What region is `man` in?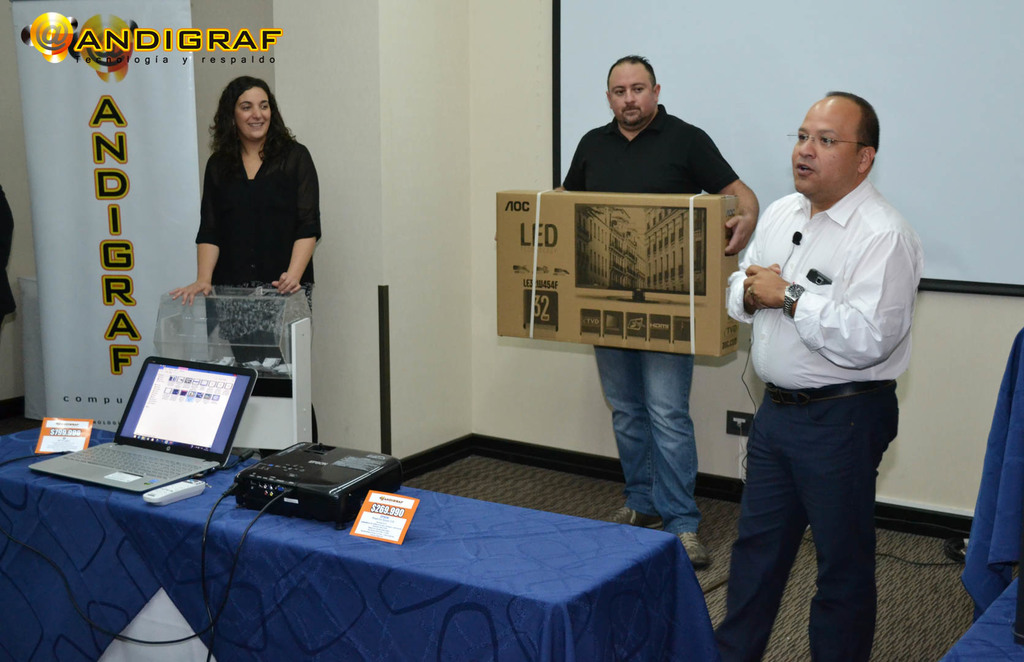
rect(554, 55, 760, 564).
